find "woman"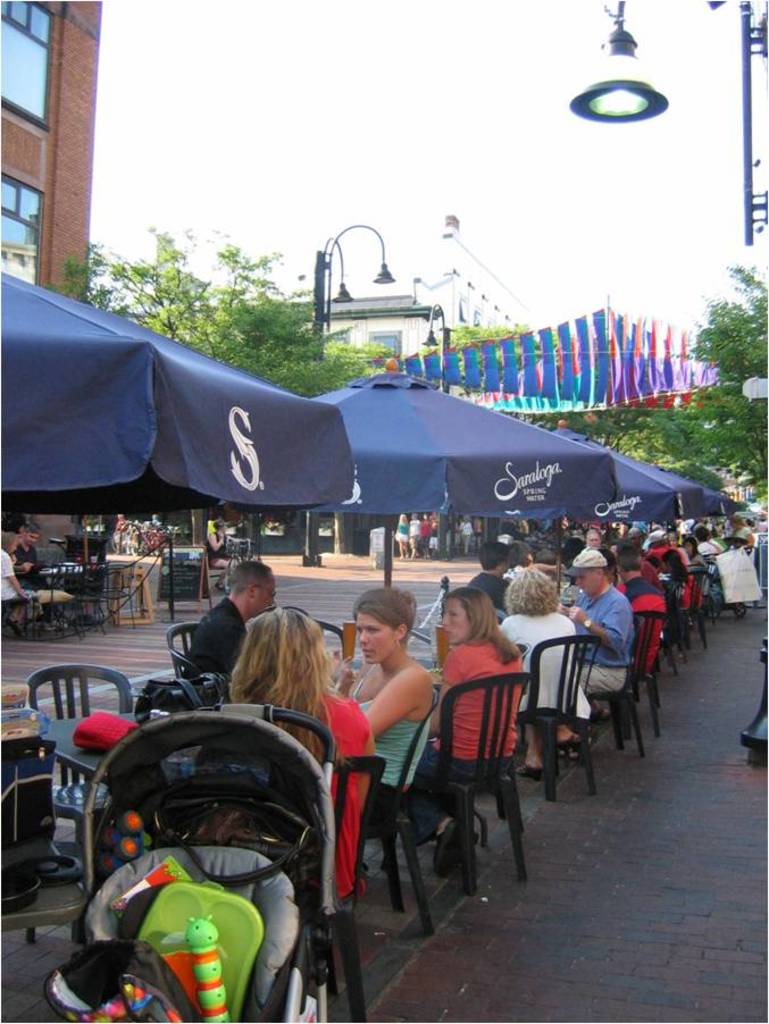
182,604,375,907
